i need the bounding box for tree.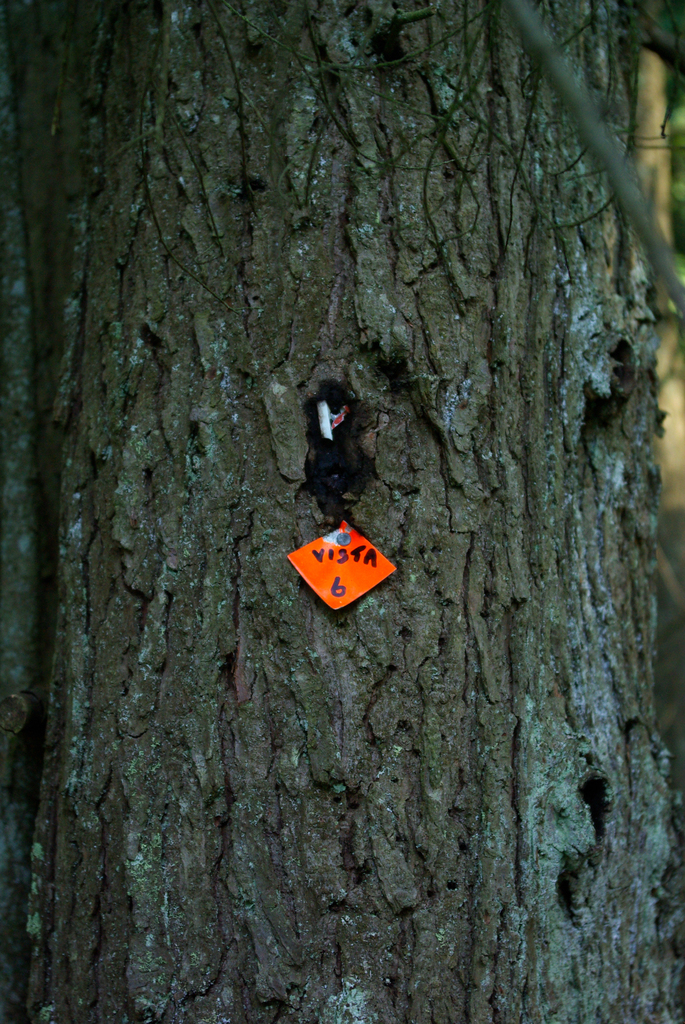
Here it is: <box>0,0,684,1023</box>.
